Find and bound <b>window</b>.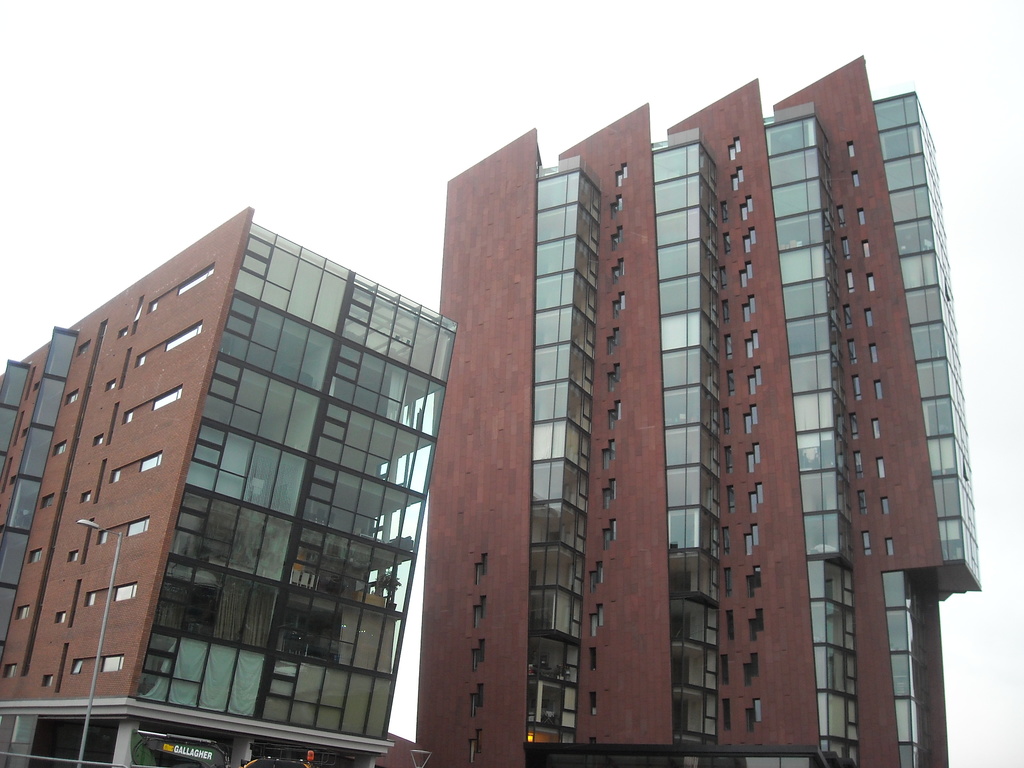
Bound: (x1=59, y1=388, x2=79, y2=410).
